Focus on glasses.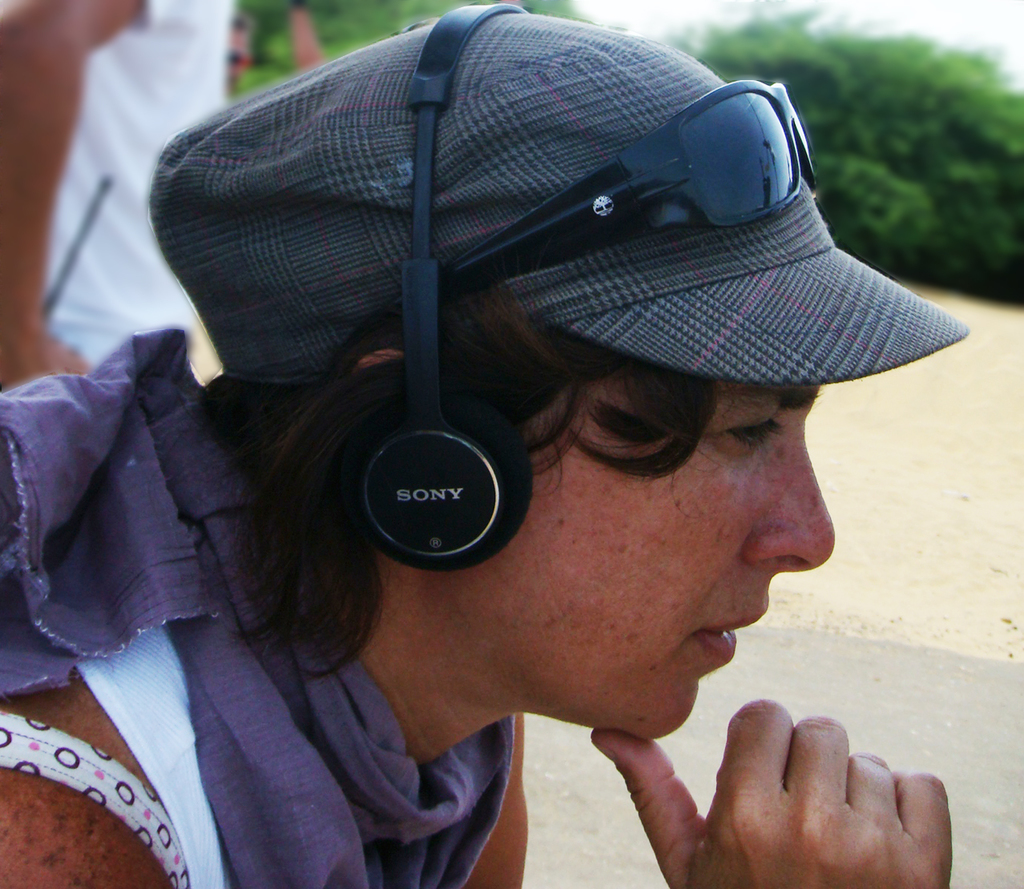
Focused at locate(329, 78, 820, 382).
